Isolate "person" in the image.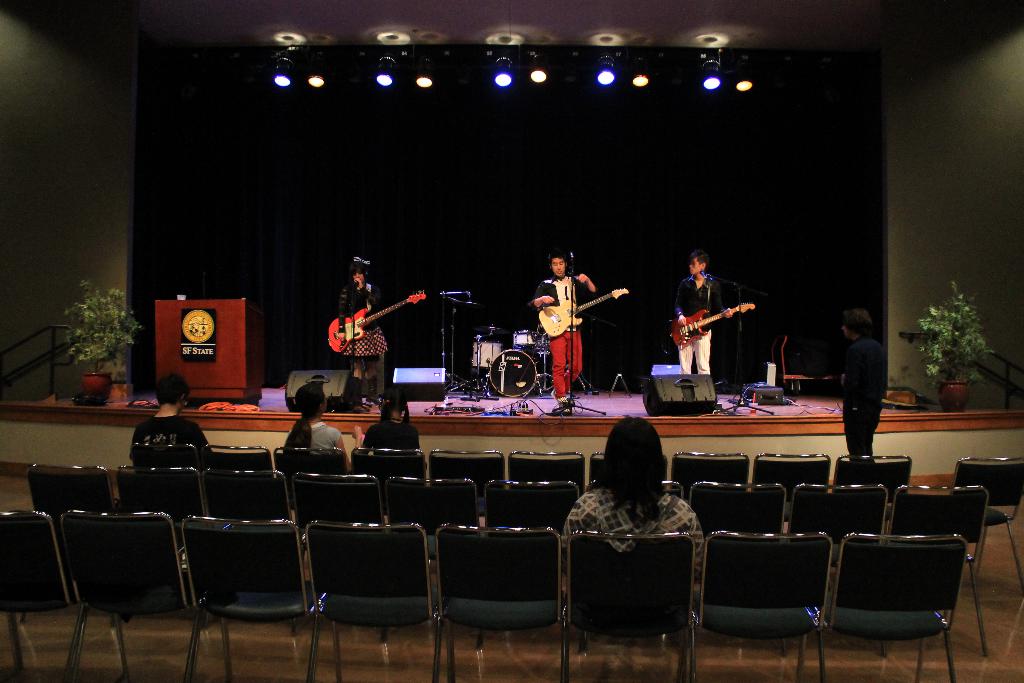
Isolated region: box(671, 253, 729, 374).
